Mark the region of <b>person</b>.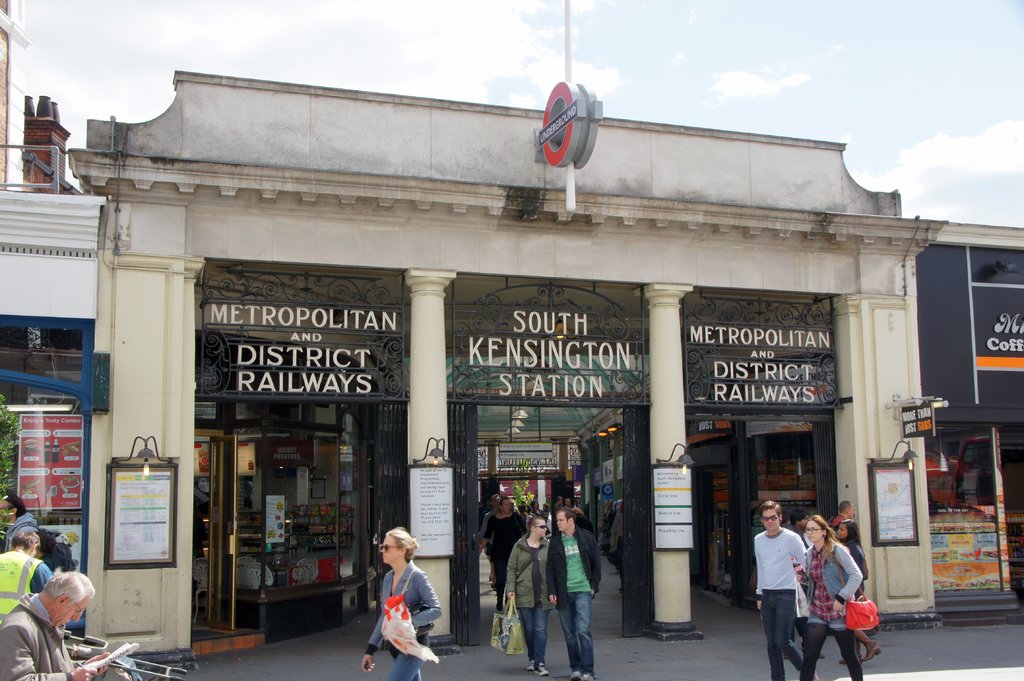
Region: (x1=481, y1=493, x2=500, y2=579).
